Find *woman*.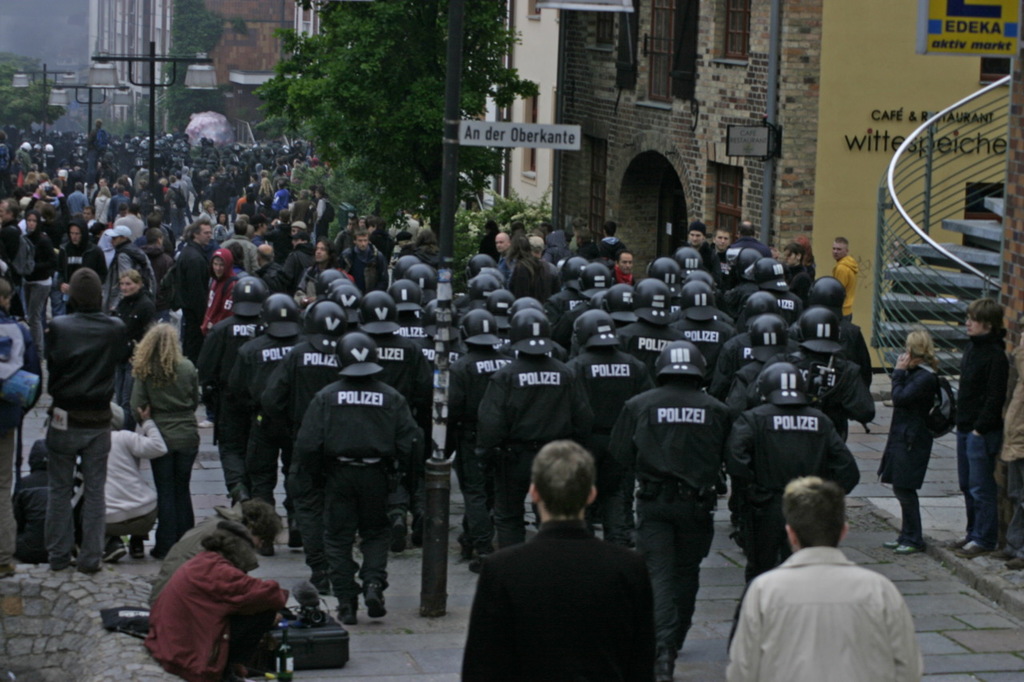
125 320 218 553.
